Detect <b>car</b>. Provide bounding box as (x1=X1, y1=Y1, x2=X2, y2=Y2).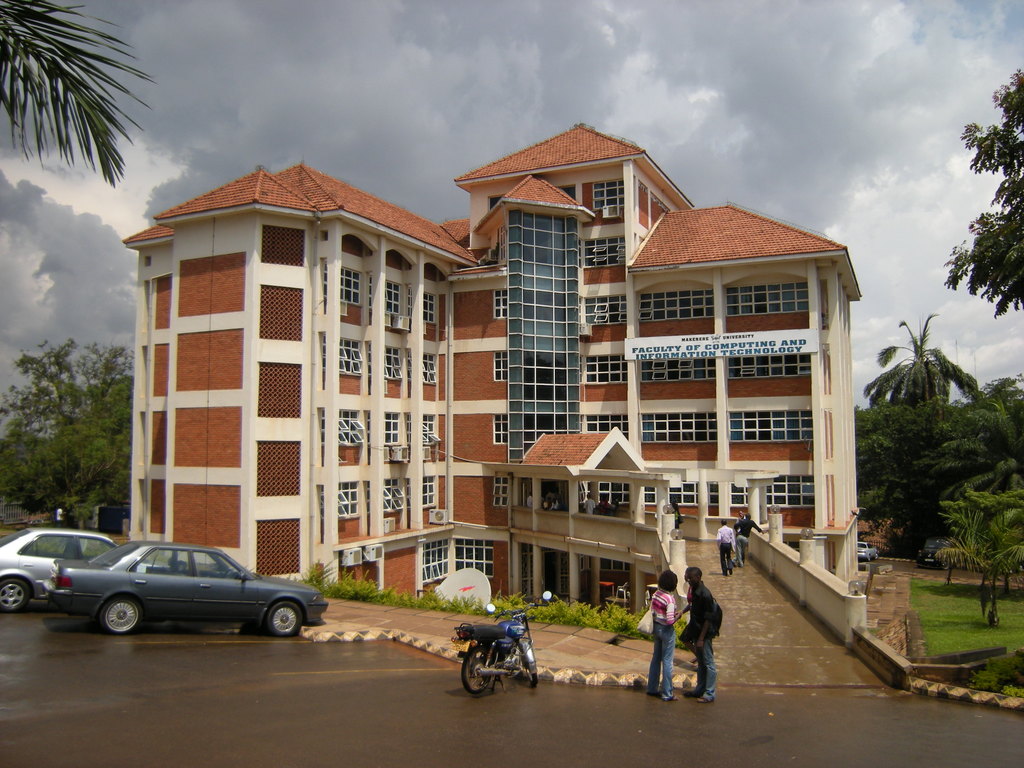
(x1=10, y1=540, x2=328, y2=648).
